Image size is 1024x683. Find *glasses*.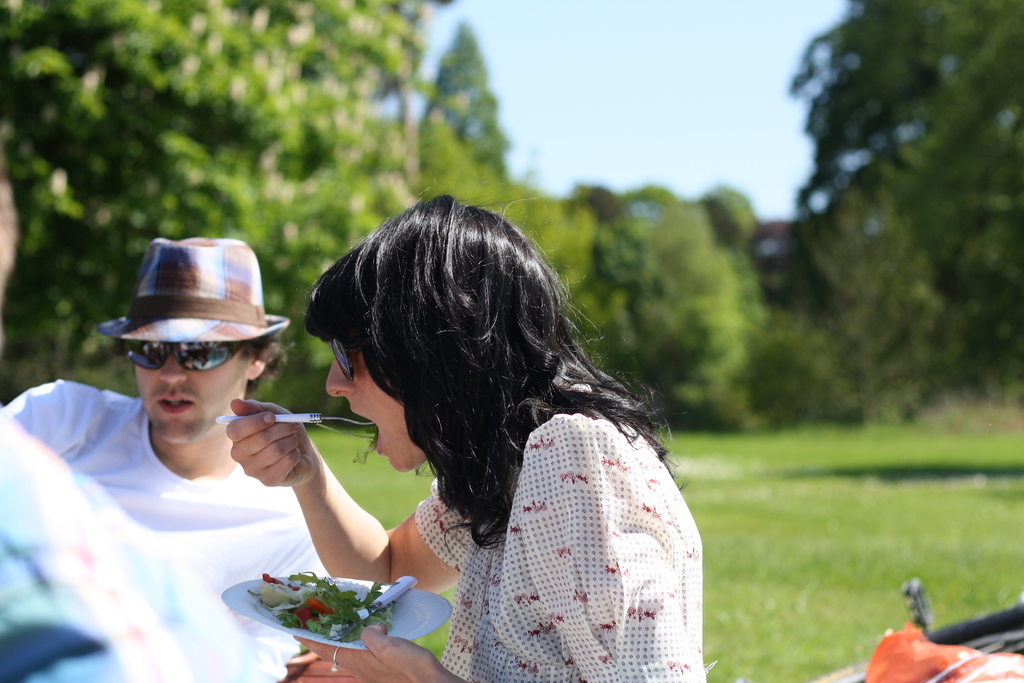
detection(121, 337, 250, 372).
